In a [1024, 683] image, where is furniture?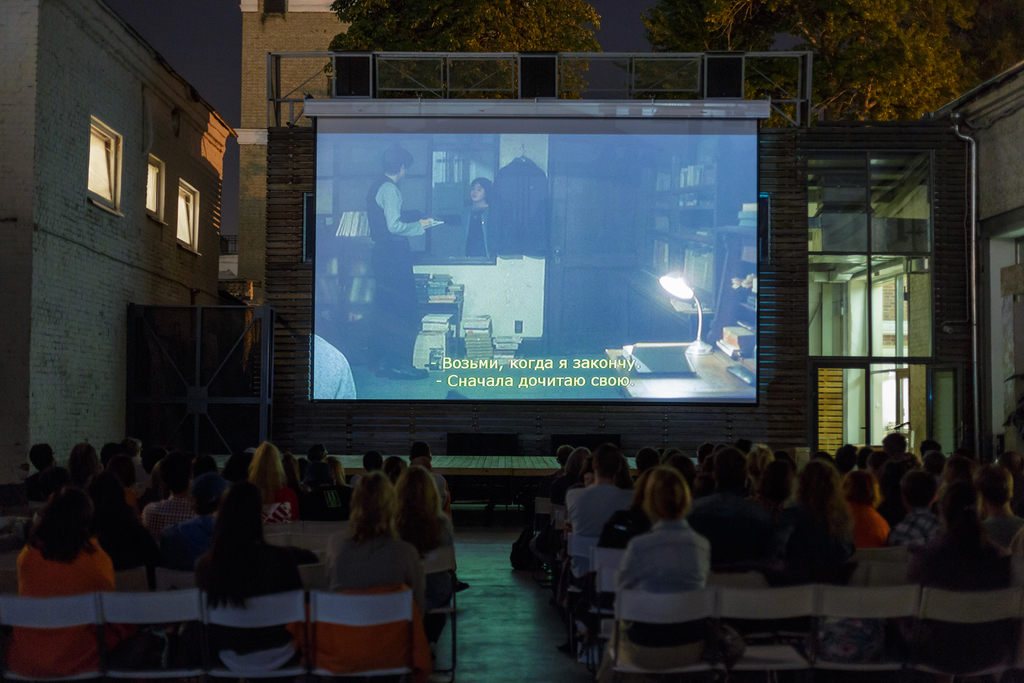
(x1=310, y1=591, x2=416, y2=682).
